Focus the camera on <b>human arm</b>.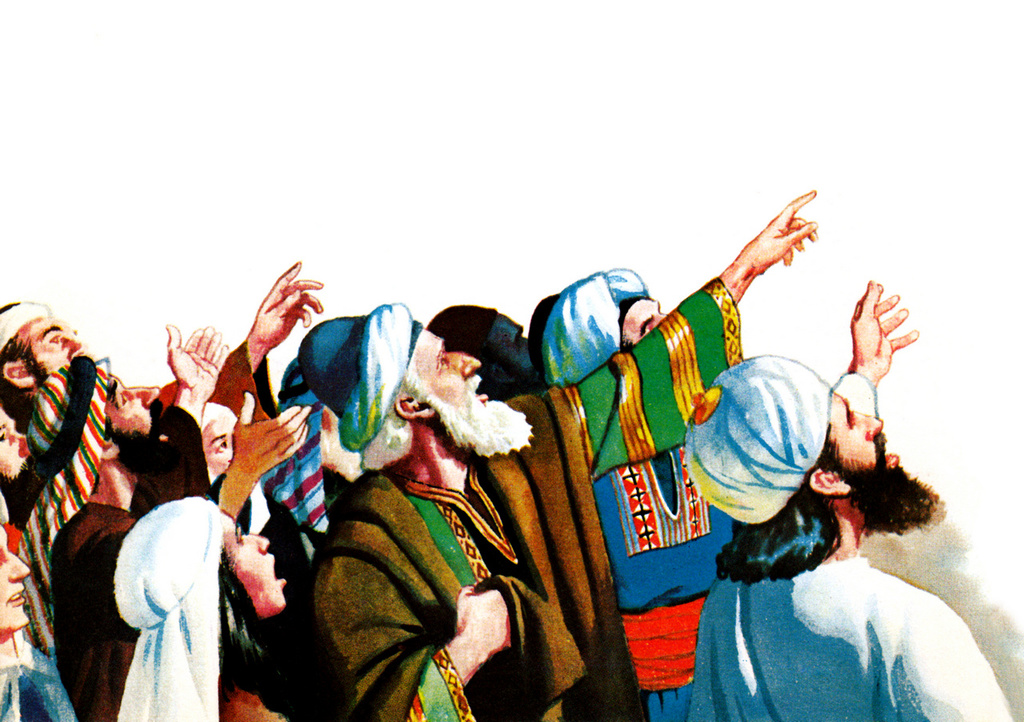
Focus region: {"left": 211, "top": 386, "right": 313, "bottom": 528}.
